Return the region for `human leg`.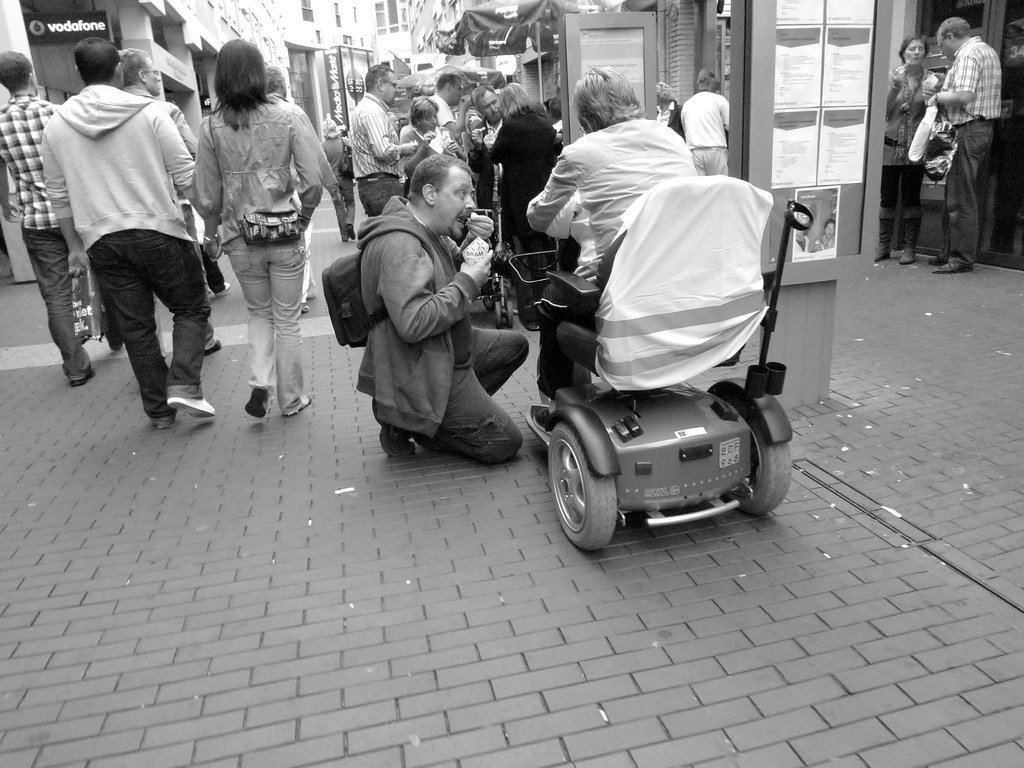
bbox(328, 176, 346, 239).
